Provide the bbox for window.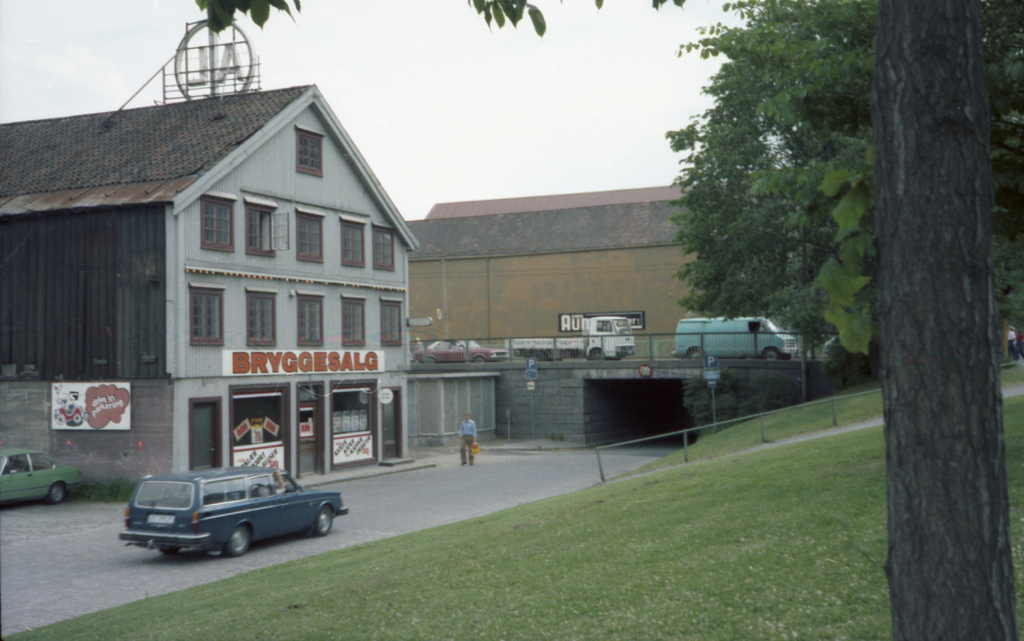
region(298, 290, 325, 351).
